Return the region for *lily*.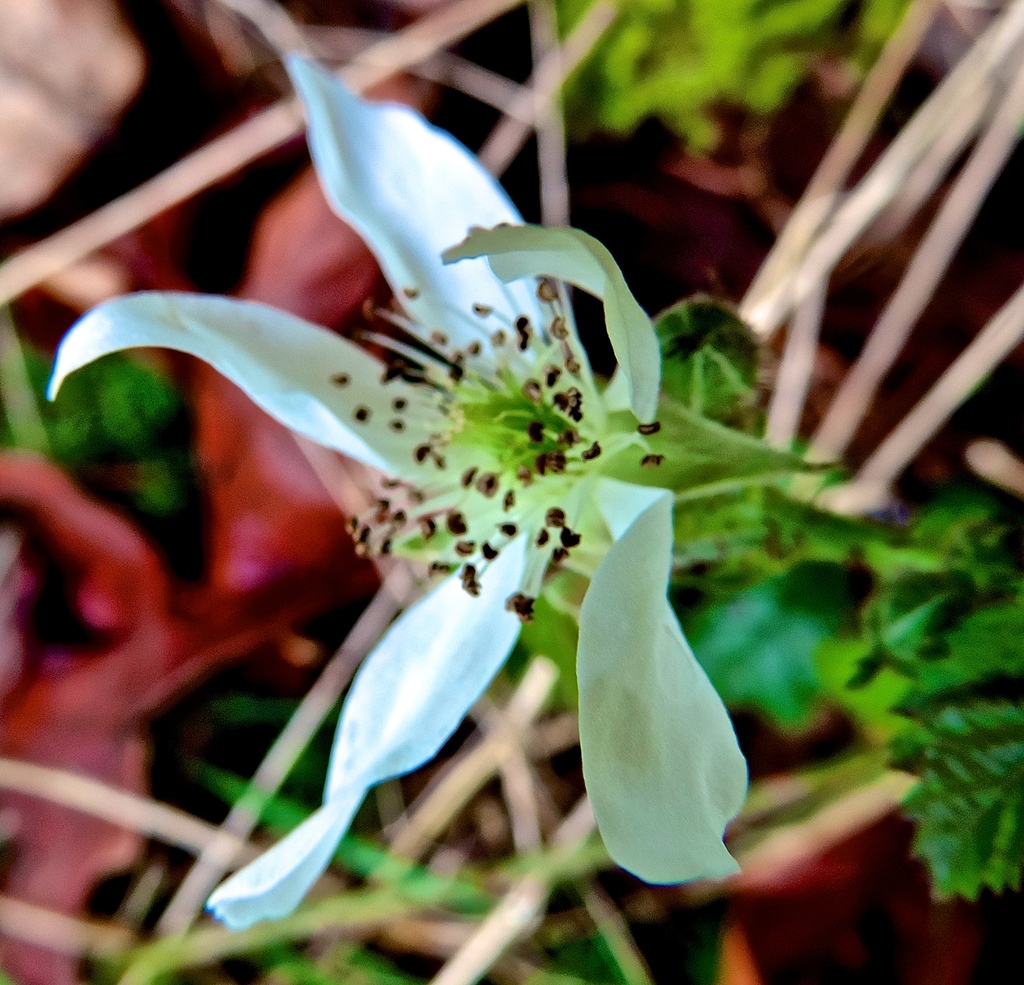
[left=45, top=53, right=755, bottom=937].
